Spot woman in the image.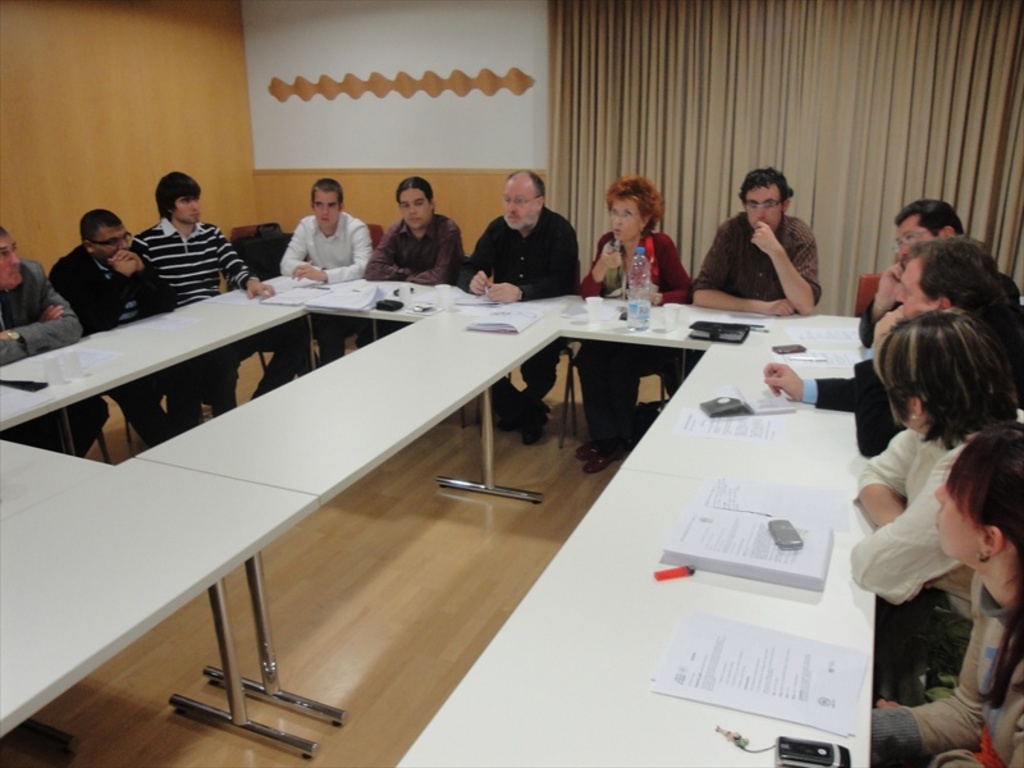
woman found at (579, 170, 692, 476).
